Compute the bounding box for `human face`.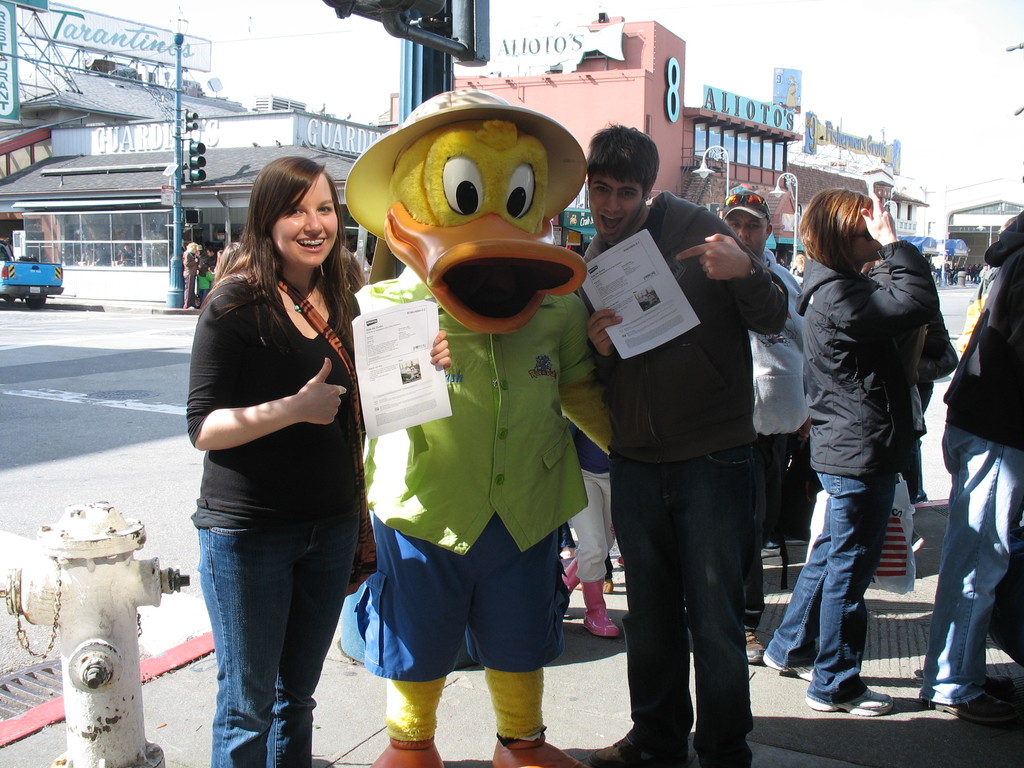
l=205, t=249, r=211, b=259.
